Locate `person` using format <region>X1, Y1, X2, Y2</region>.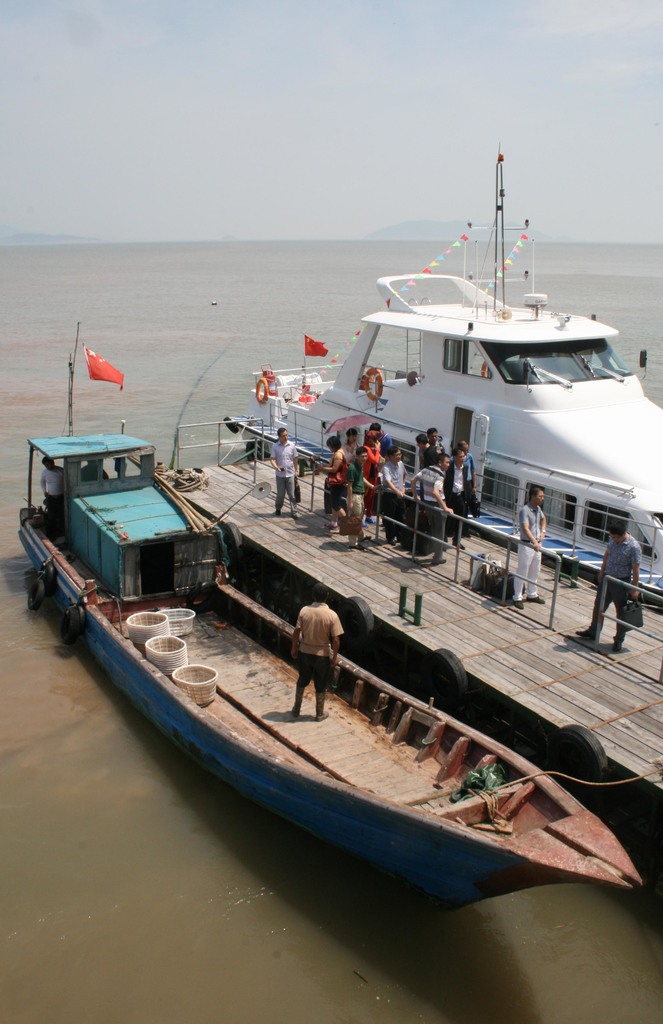
<region>291, 584, 348, 720</region>.
